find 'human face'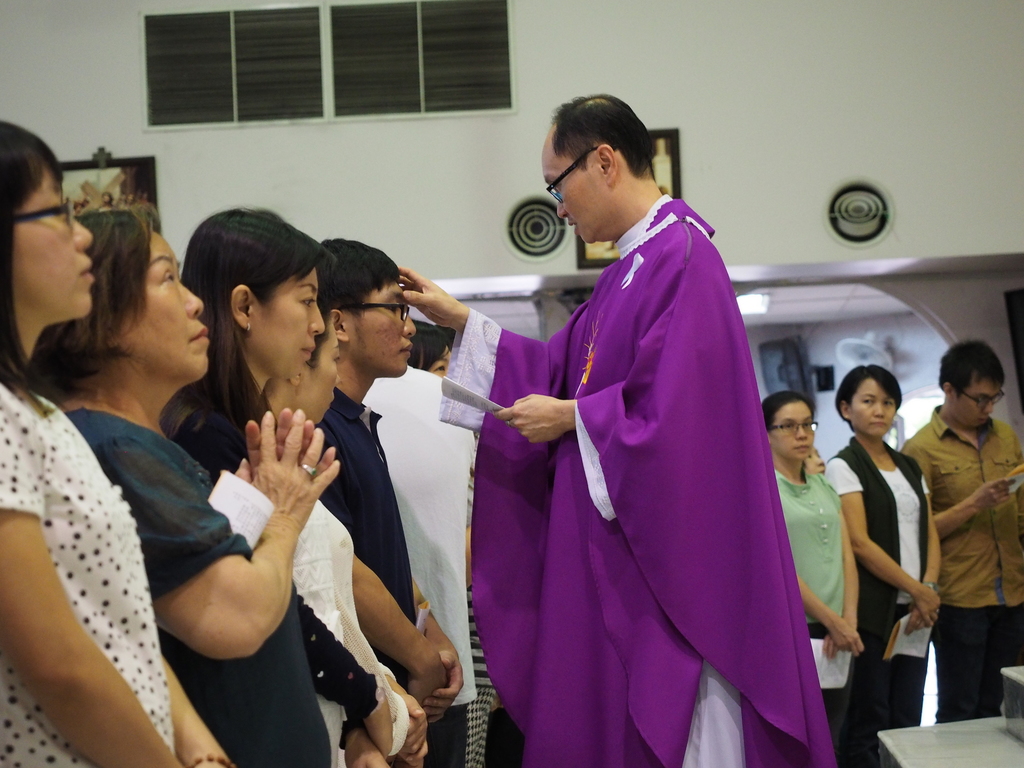
770/403/814/460
